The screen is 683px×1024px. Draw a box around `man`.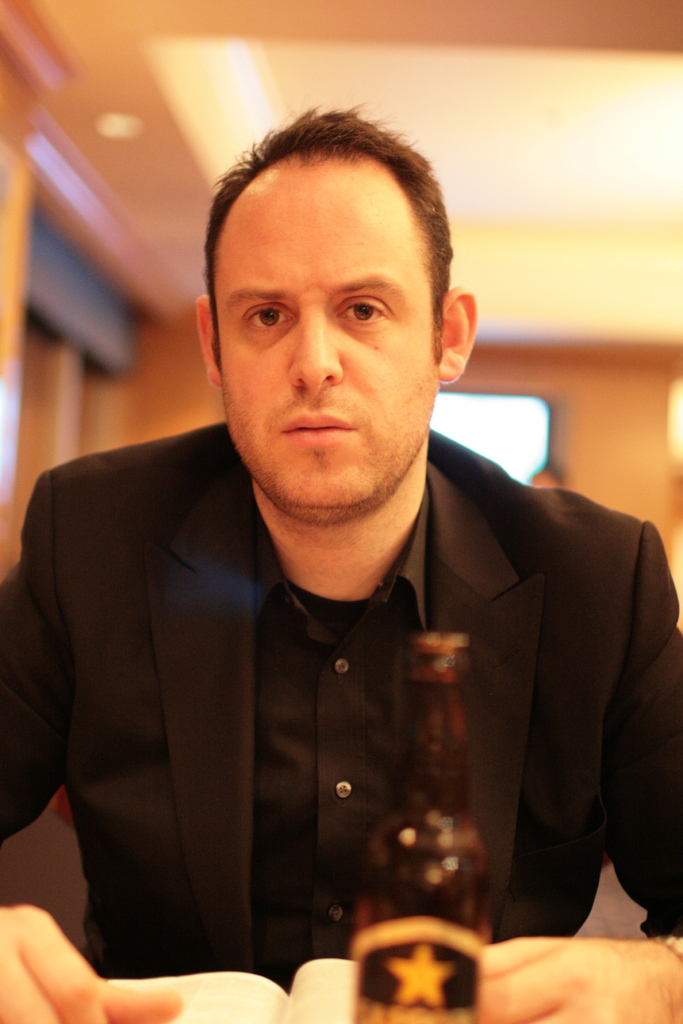
<box>3,121,679,1007</box>.
